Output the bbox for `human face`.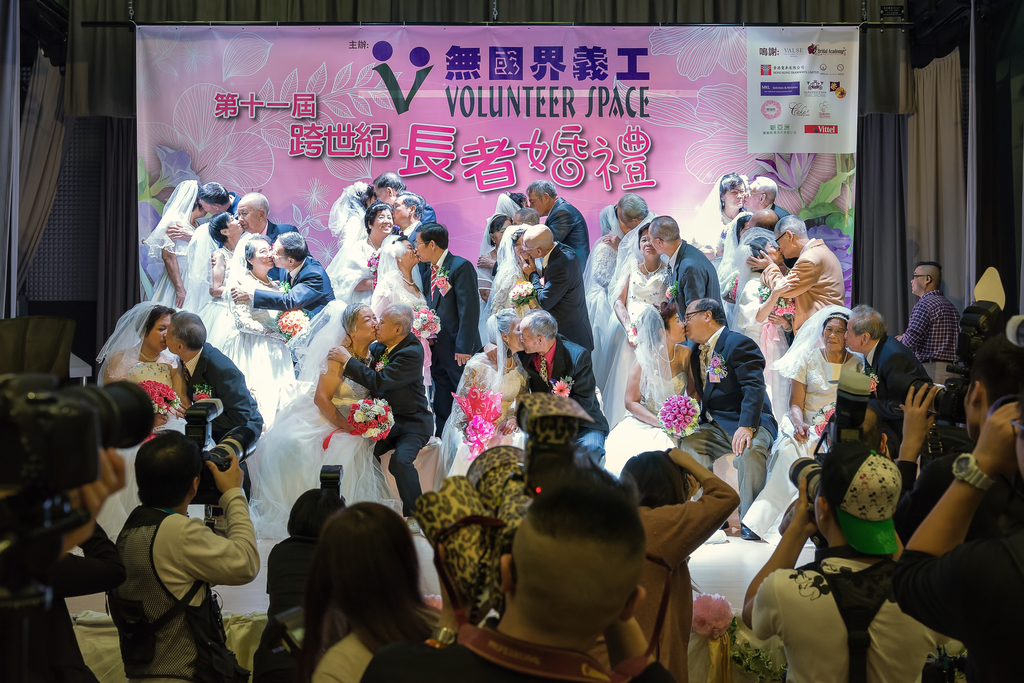
687 304 710 337.
